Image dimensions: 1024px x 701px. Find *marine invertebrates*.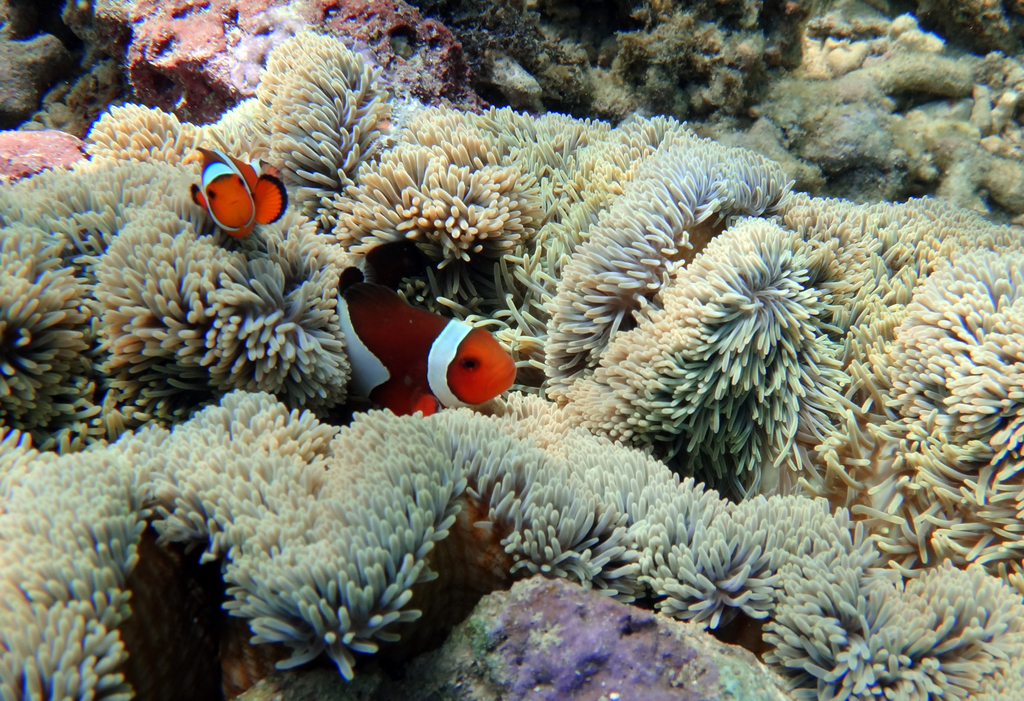
crop(561, 204, 849, 454).
